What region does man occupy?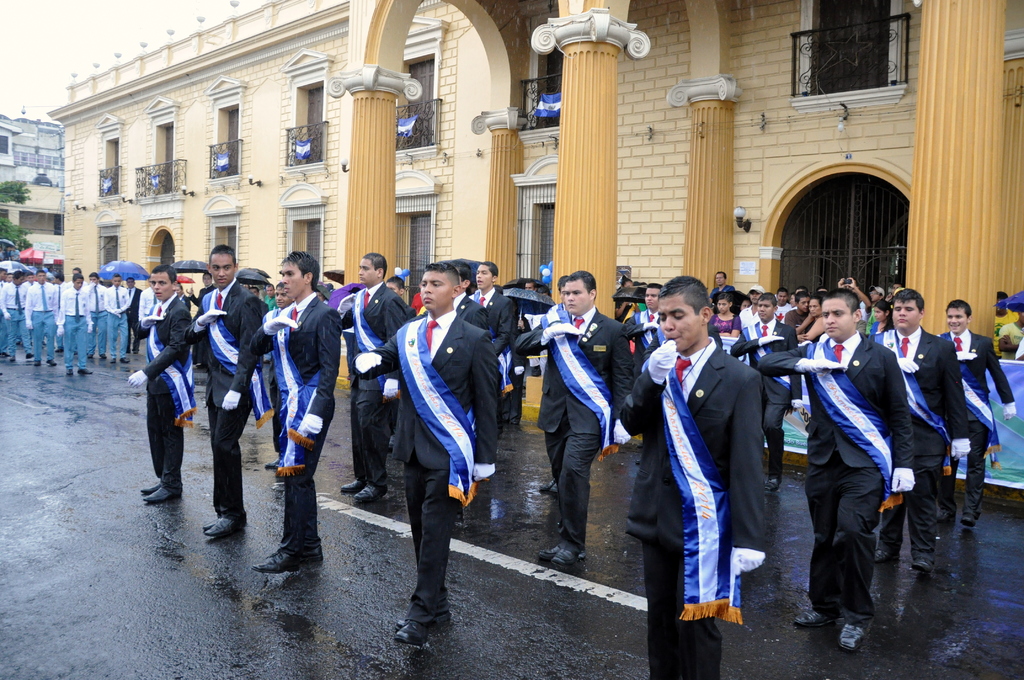
BBox(476, 256, 522, 352).
